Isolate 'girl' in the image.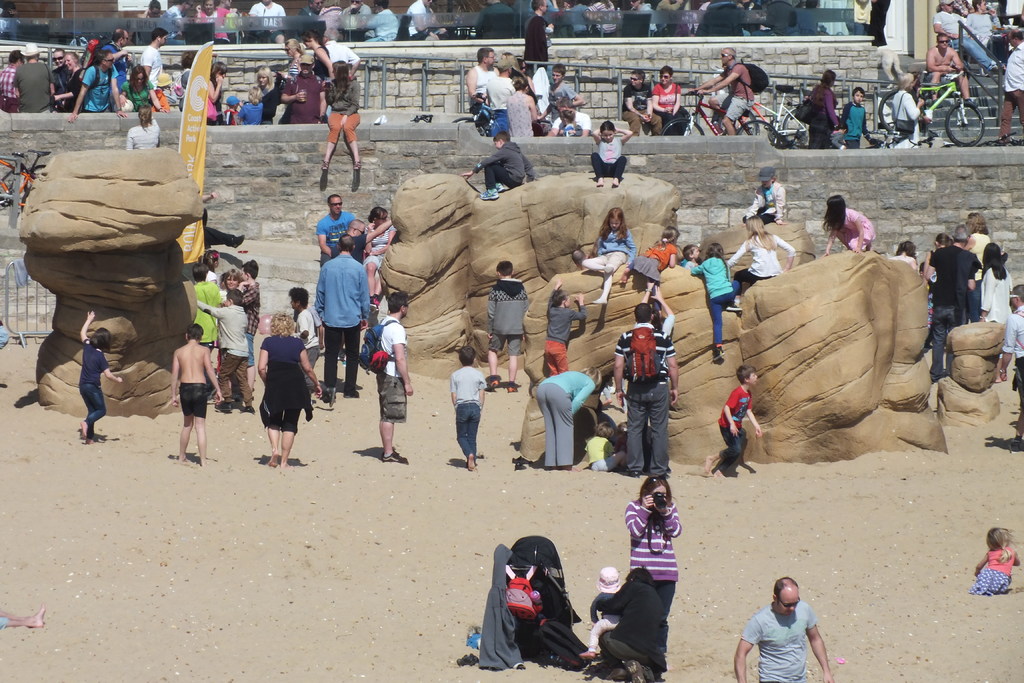
Isolated region: crop(687, 240, 738, 347).
